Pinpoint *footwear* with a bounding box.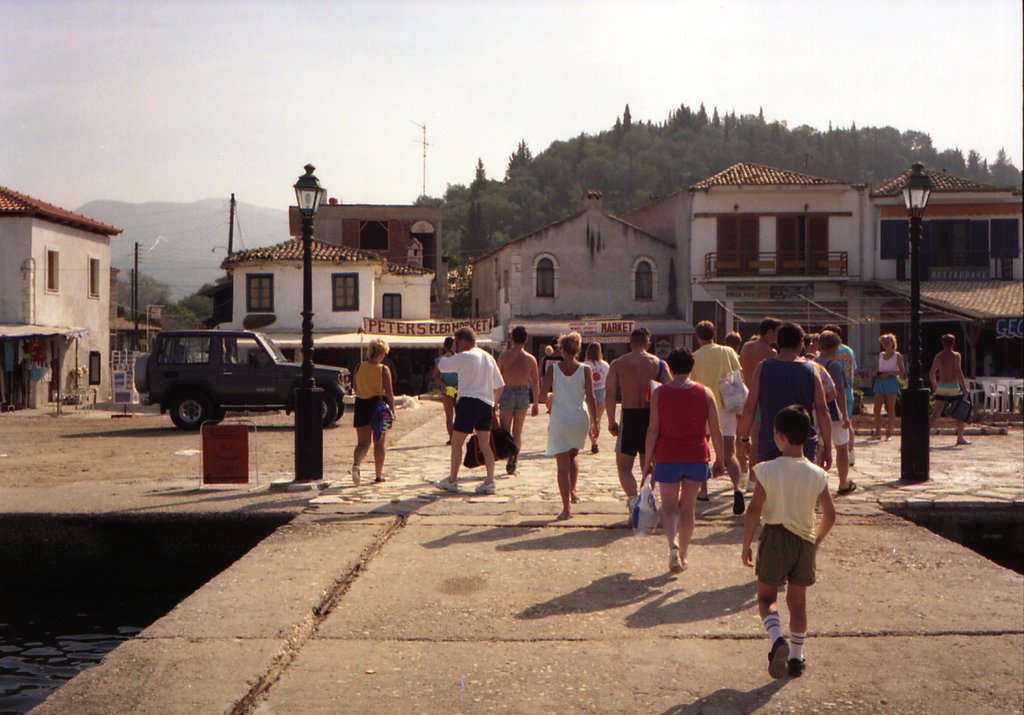
788,657,812,684.
